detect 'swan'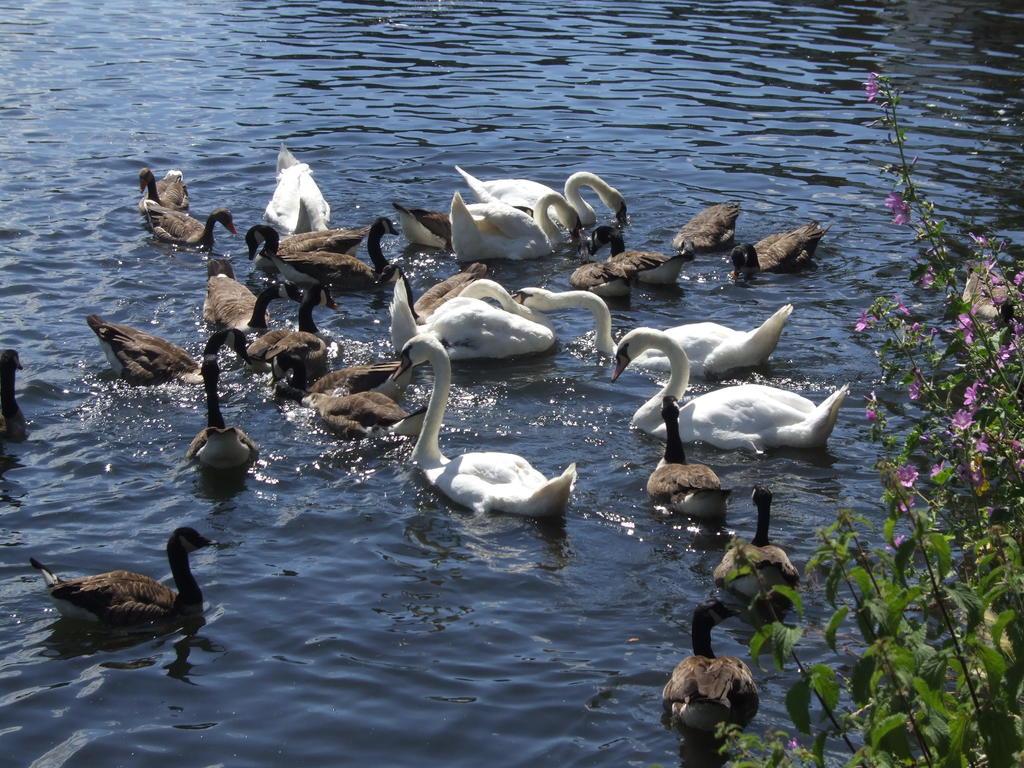
detection(453, 162, 627, 216)
